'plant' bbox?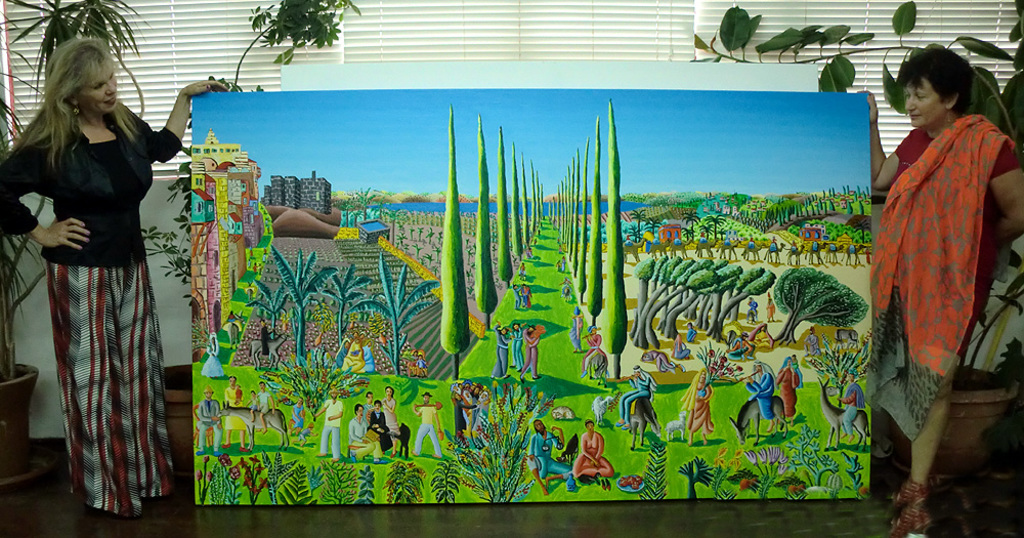
bbox(356, 458, 382, 506)
